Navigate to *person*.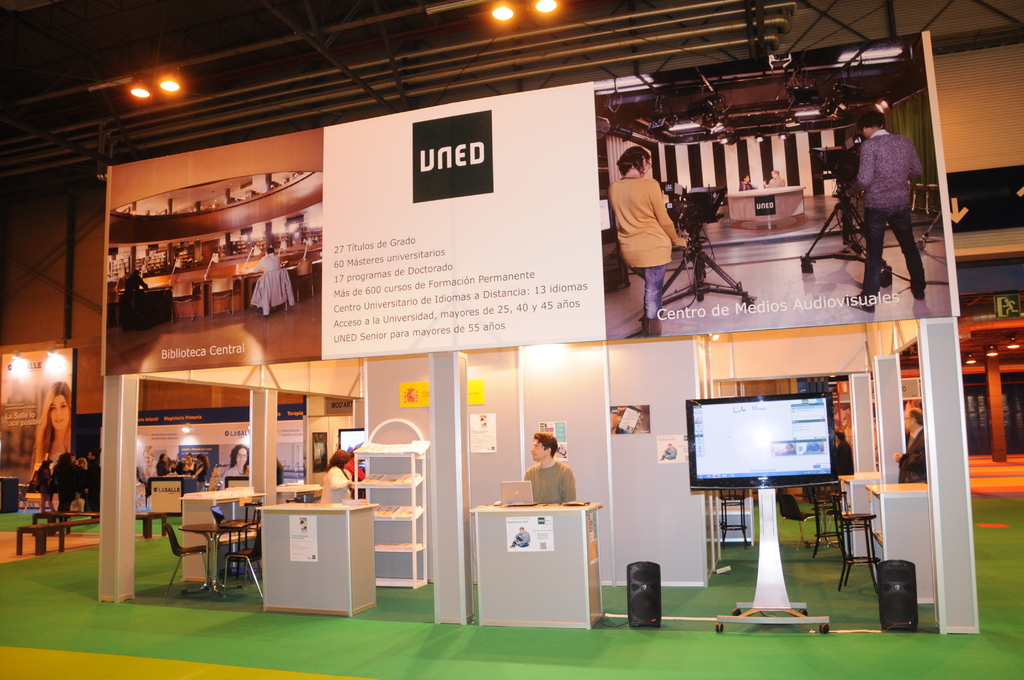
Navigation target: 612,143,687,331.
